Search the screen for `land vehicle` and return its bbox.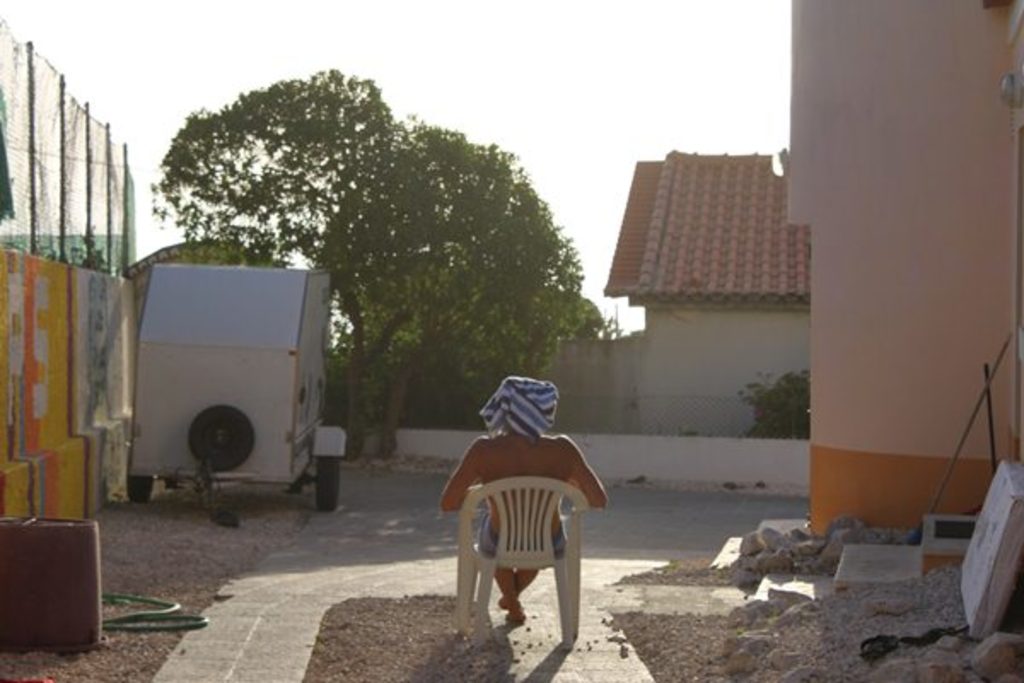
Found: box=[130, 266, 340, 511].
